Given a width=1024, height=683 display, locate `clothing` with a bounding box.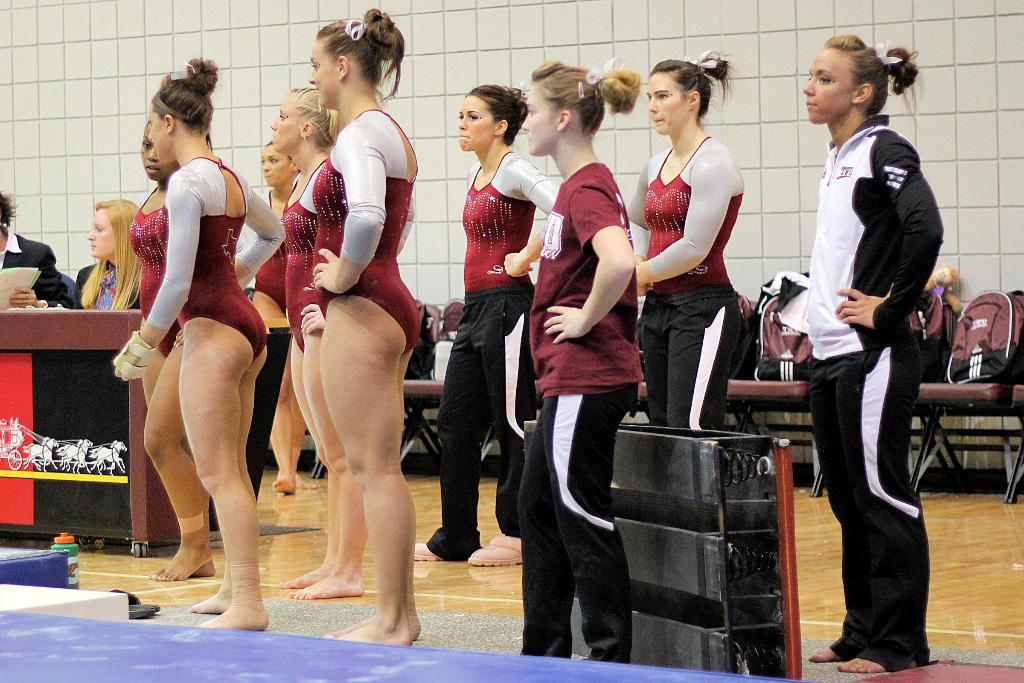
Located: 785,55,955,595.
